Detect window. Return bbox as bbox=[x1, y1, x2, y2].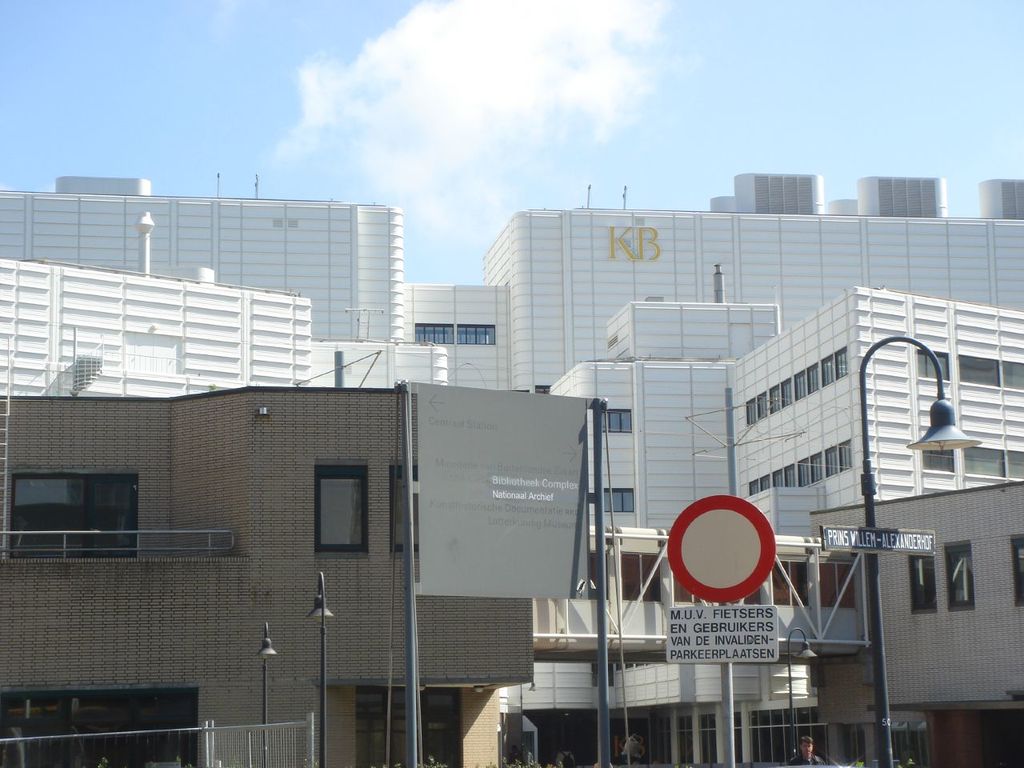
bbox=[0, 686, 204, 767].
